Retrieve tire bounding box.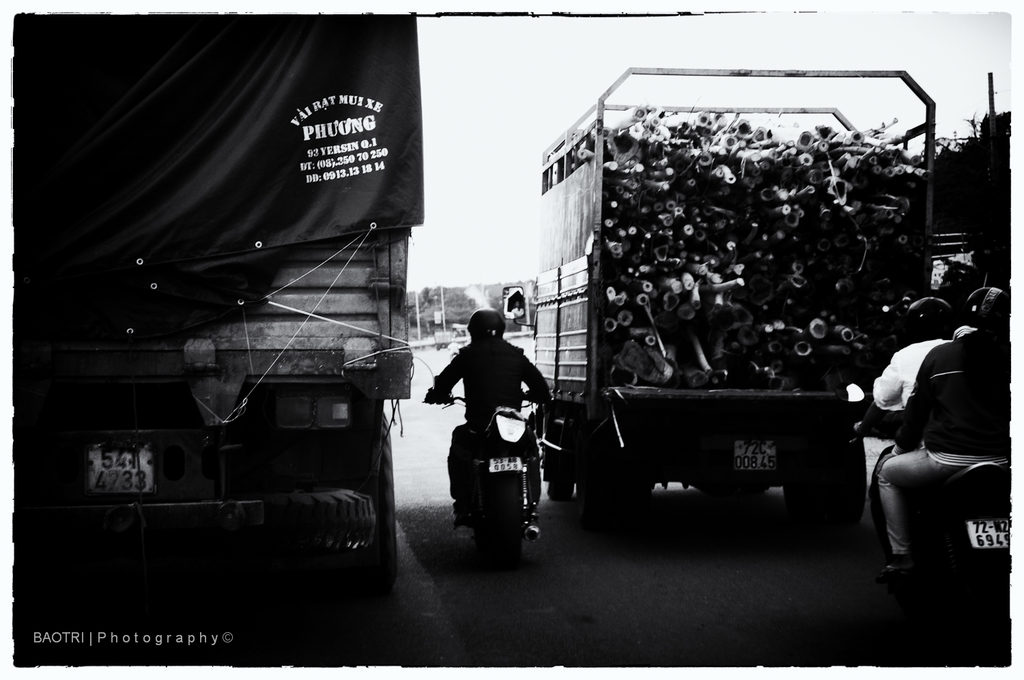
Bounding box: box=[344, 412, 395, 599].
